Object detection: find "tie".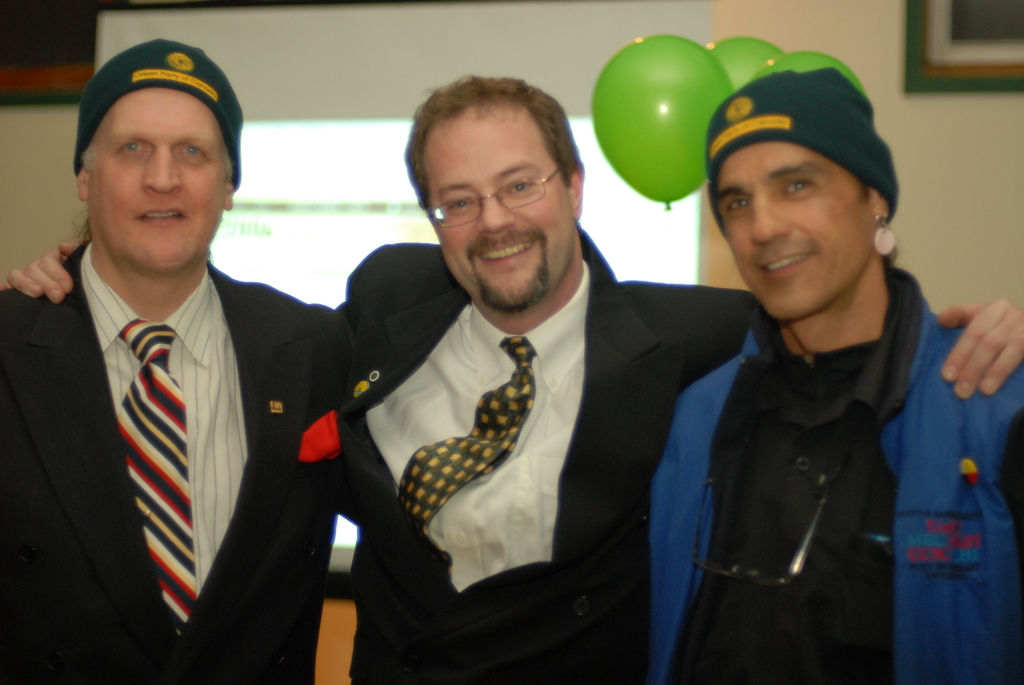
Rect(115, 322, 188, 631).
